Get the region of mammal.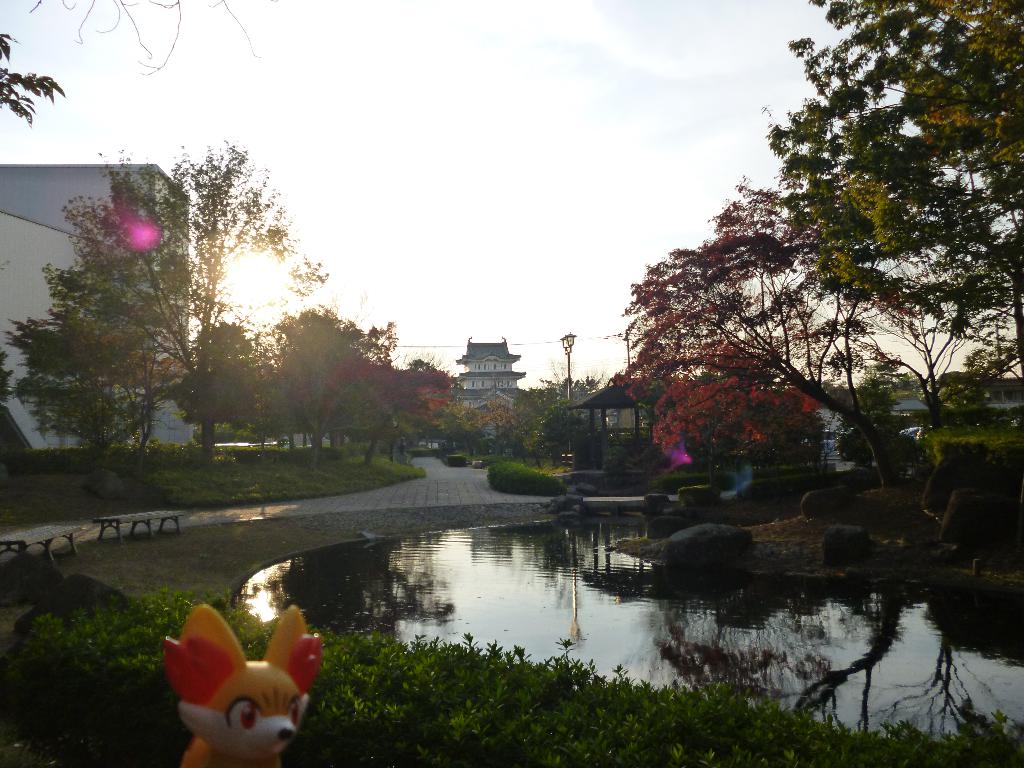
BBox(168, 622, 309, 756).
